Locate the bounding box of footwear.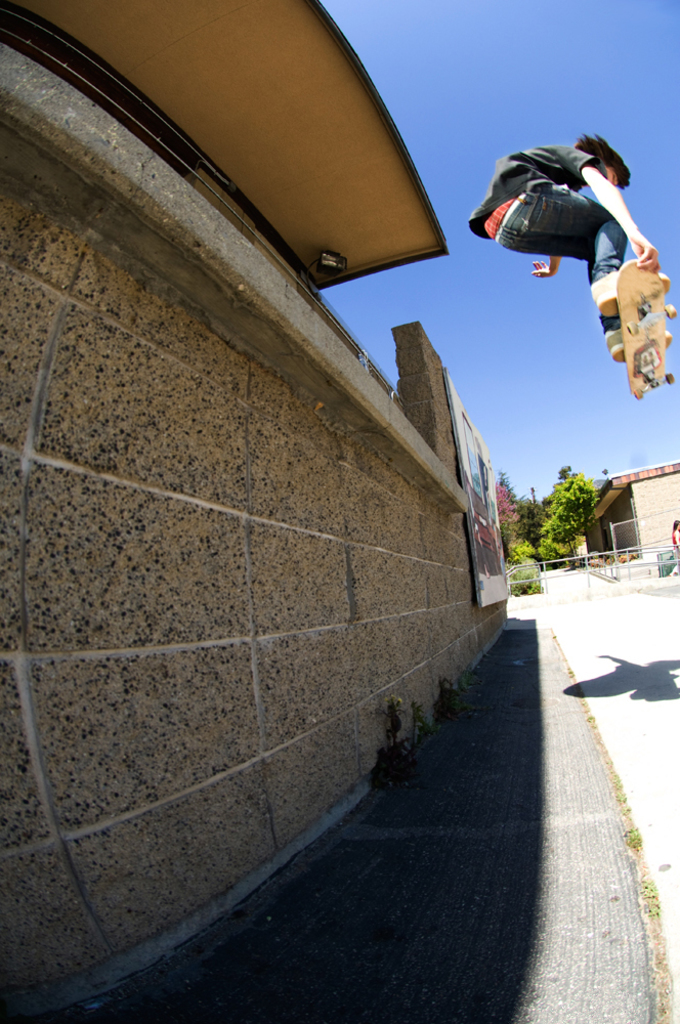
Bounding box: 606,325,671,365.
